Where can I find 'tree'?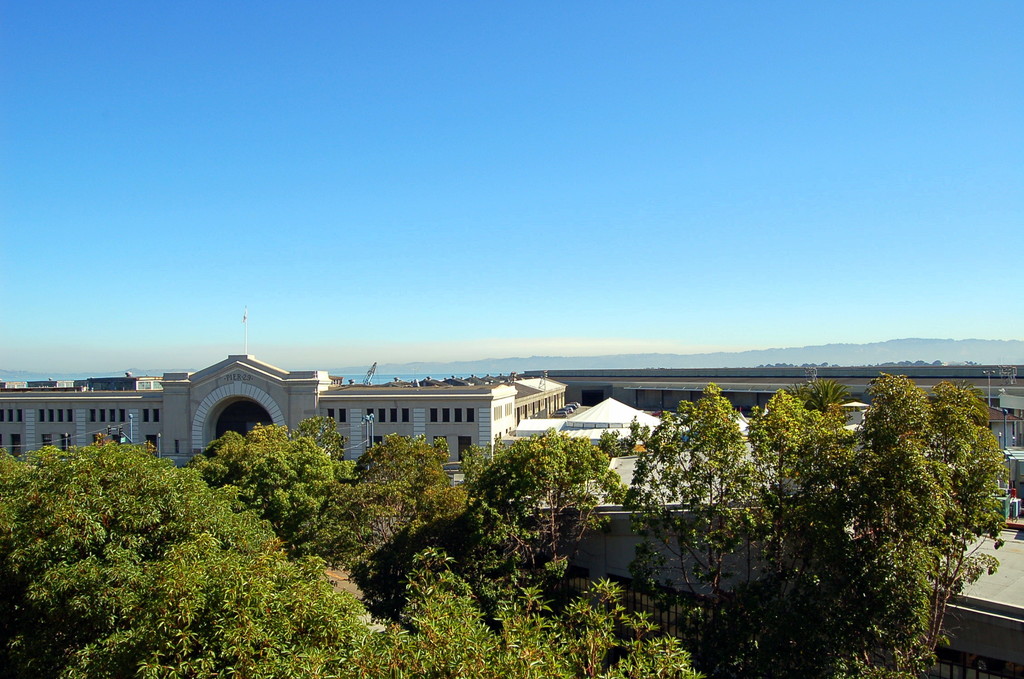
You can find it at bbox=[744, 387, 804, 479].
